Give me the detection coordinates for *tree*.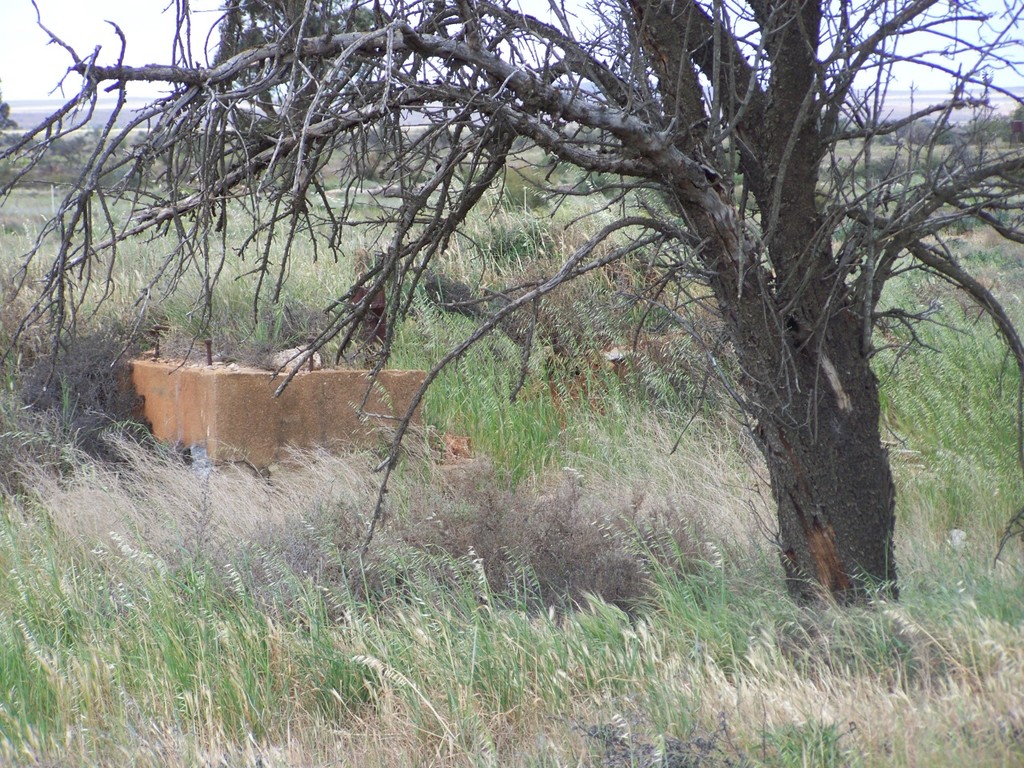
(left=0, top=0, right=1023, bottom=610).
